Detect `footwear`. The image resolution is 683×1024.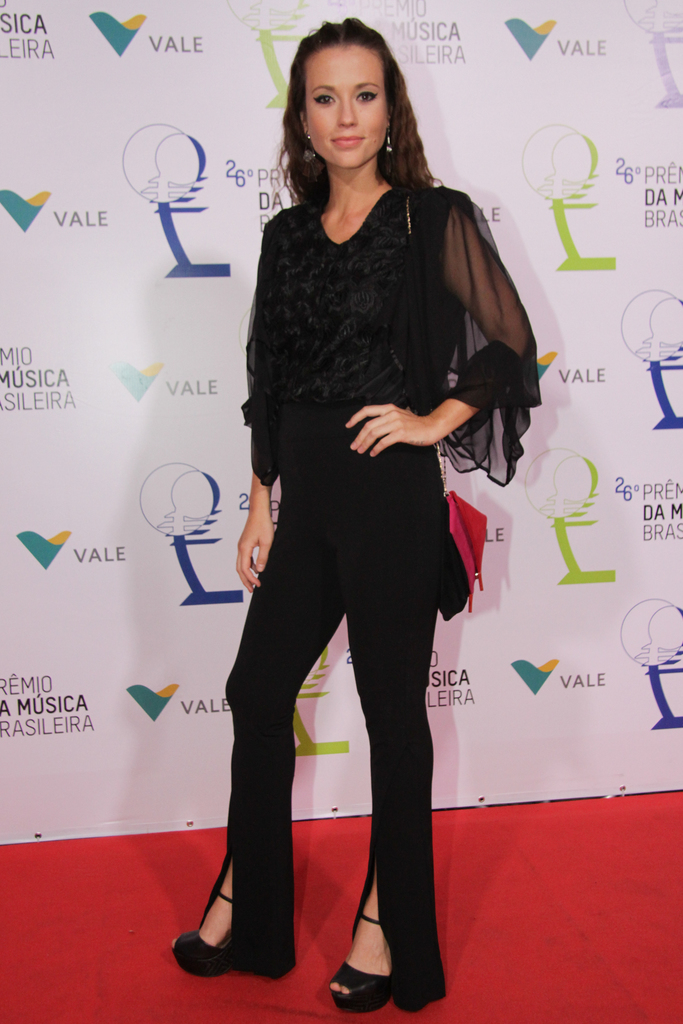
crop(176, 875, 245, 973).
